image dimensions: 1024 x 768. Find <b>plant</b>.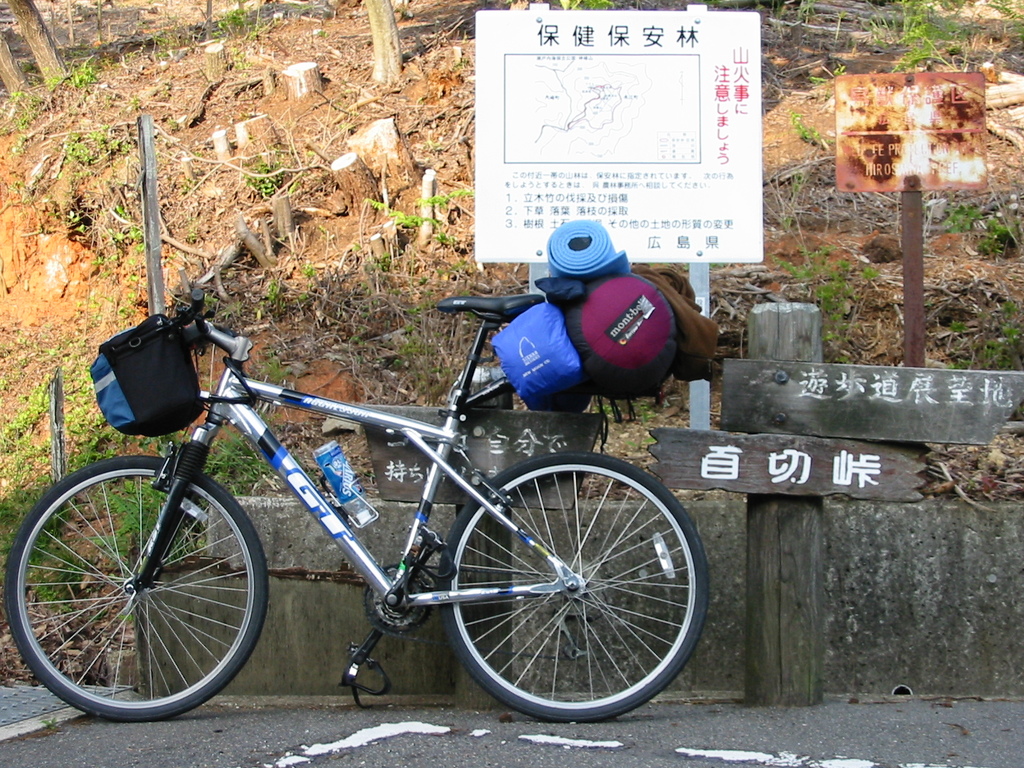
<box>938,201,984,234</box>.
